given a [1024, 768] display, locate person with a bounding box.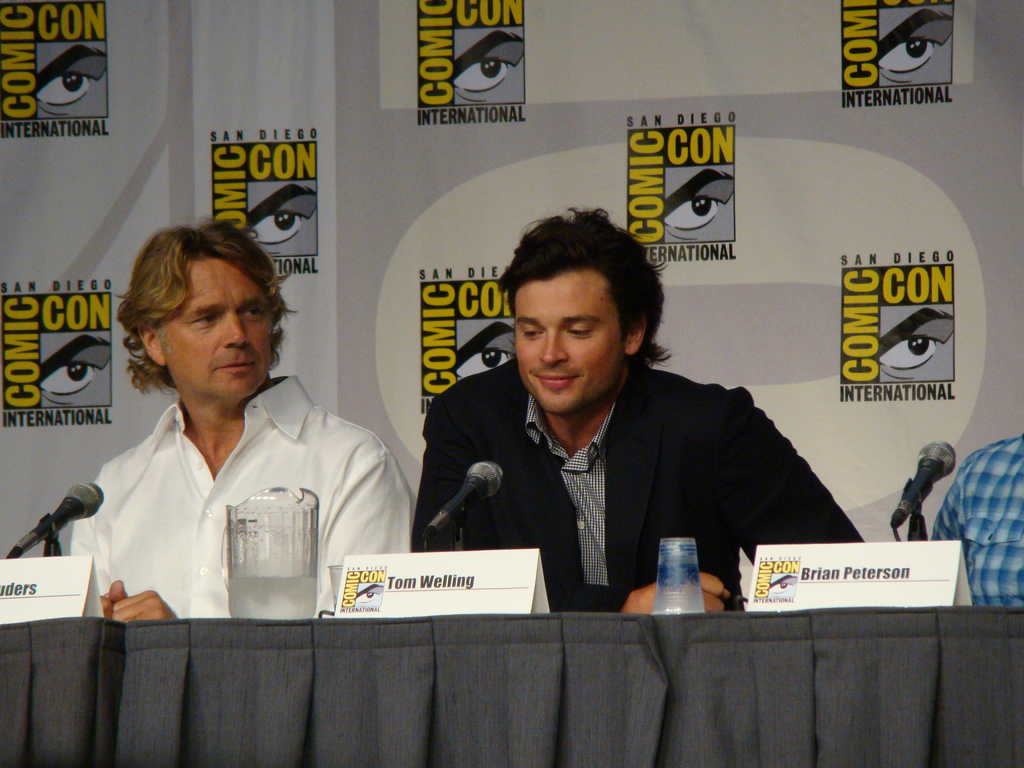
Located: select_region(65, 214, 418, 630).
